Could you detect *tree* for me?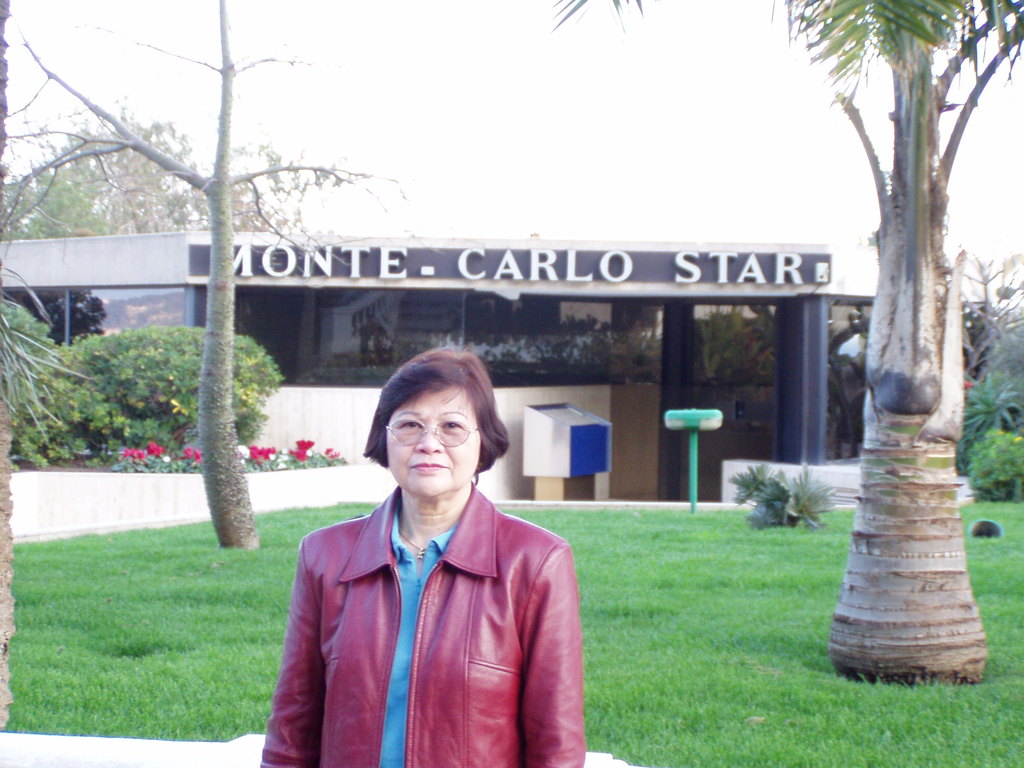
Detection result: <region>0, 122, 312, 243</region>.
